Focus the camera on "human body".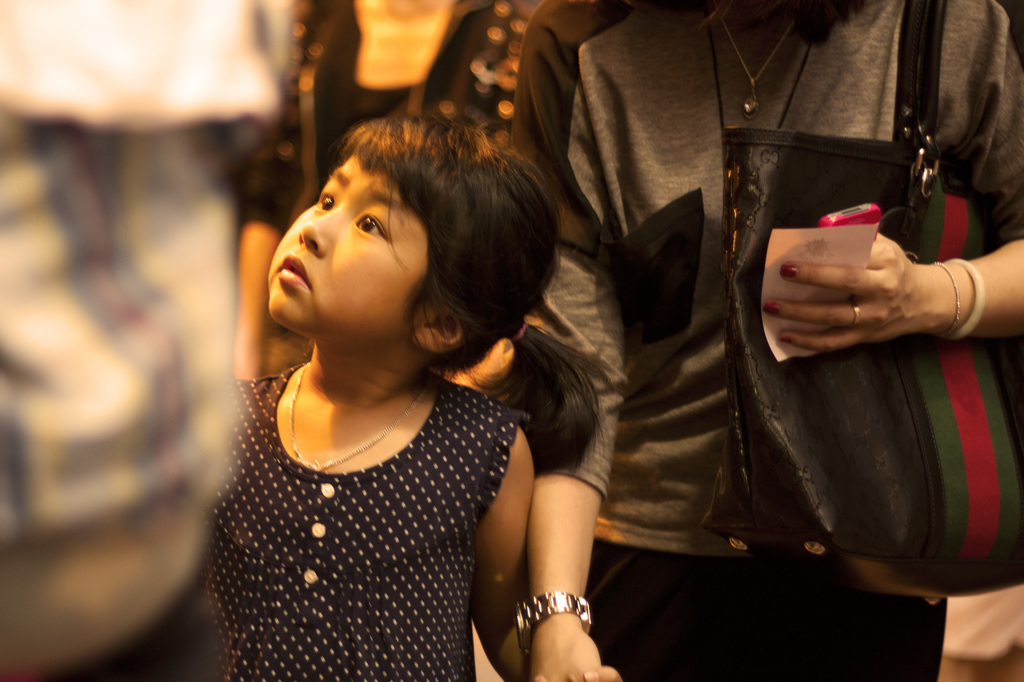
Focus region: bbox=(170, 118, 622, 681).
